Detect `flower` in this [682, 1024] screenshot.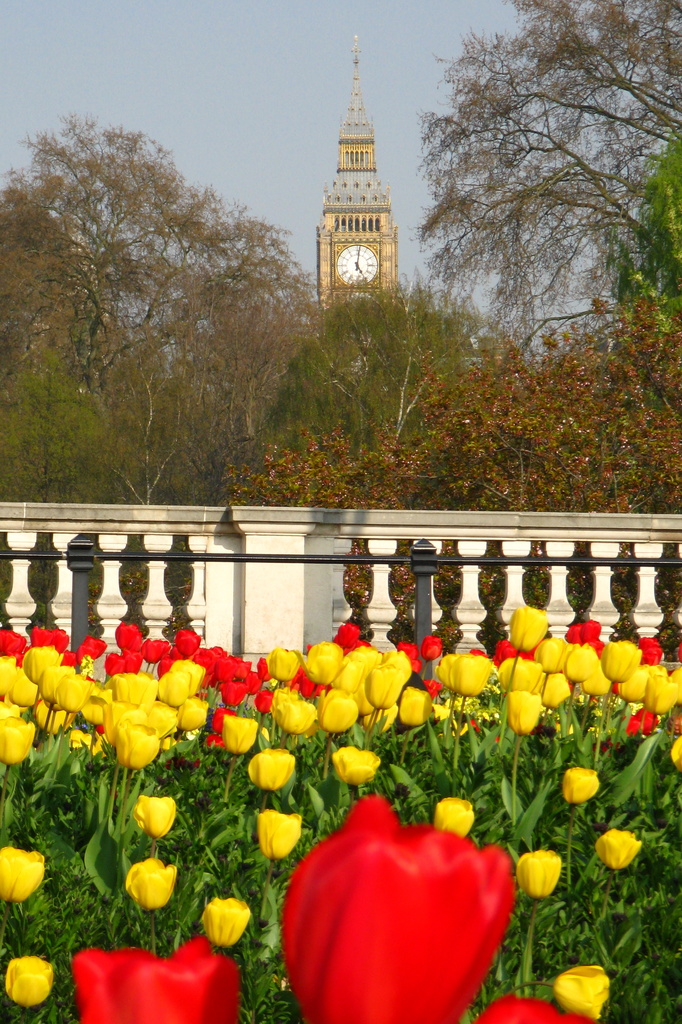
Detection: (left=257, top=811, right=301, bottom=860).
